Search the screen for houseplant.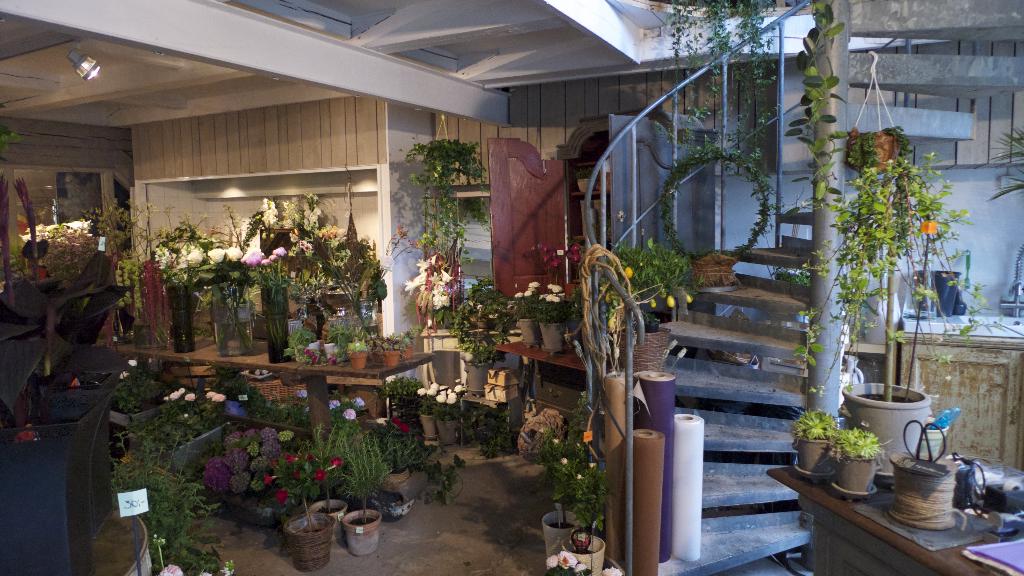
Found at region(831, 424, 893, 492).
